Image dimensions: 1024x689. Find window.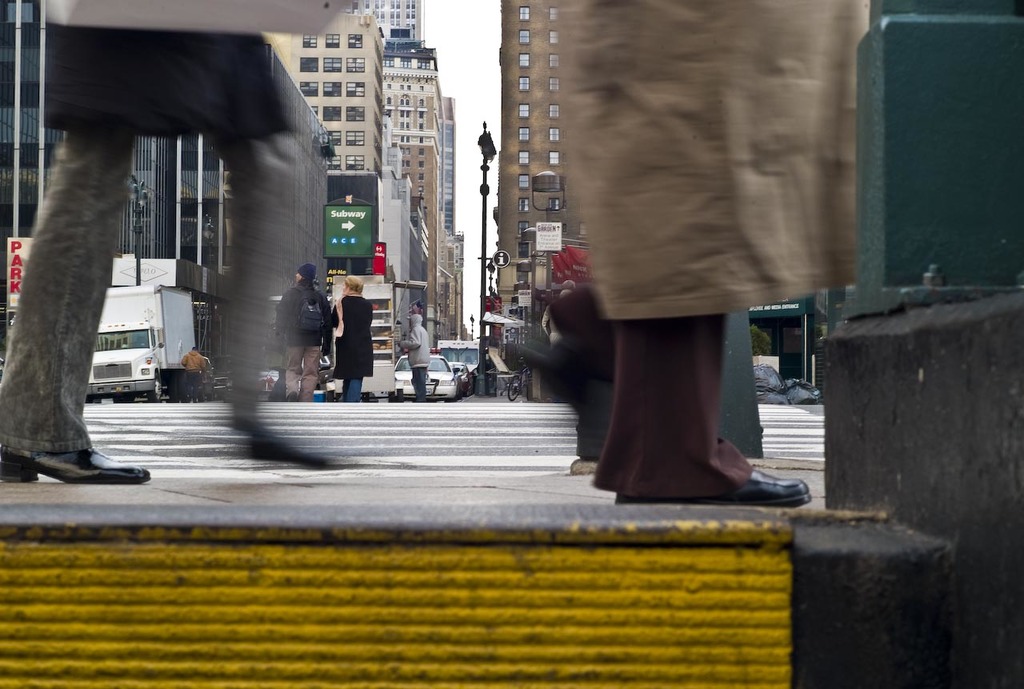
<box>519,174,531,190</box>.
